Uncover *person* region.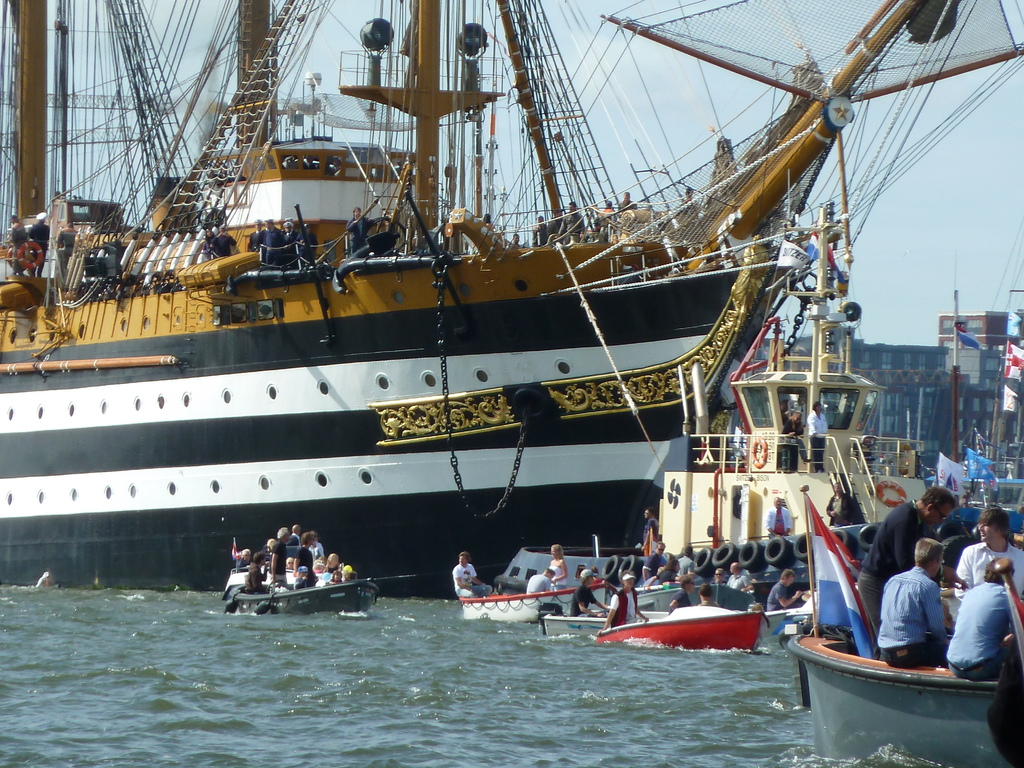
Uncovered: l=874, t=539, r=953, b=669.
